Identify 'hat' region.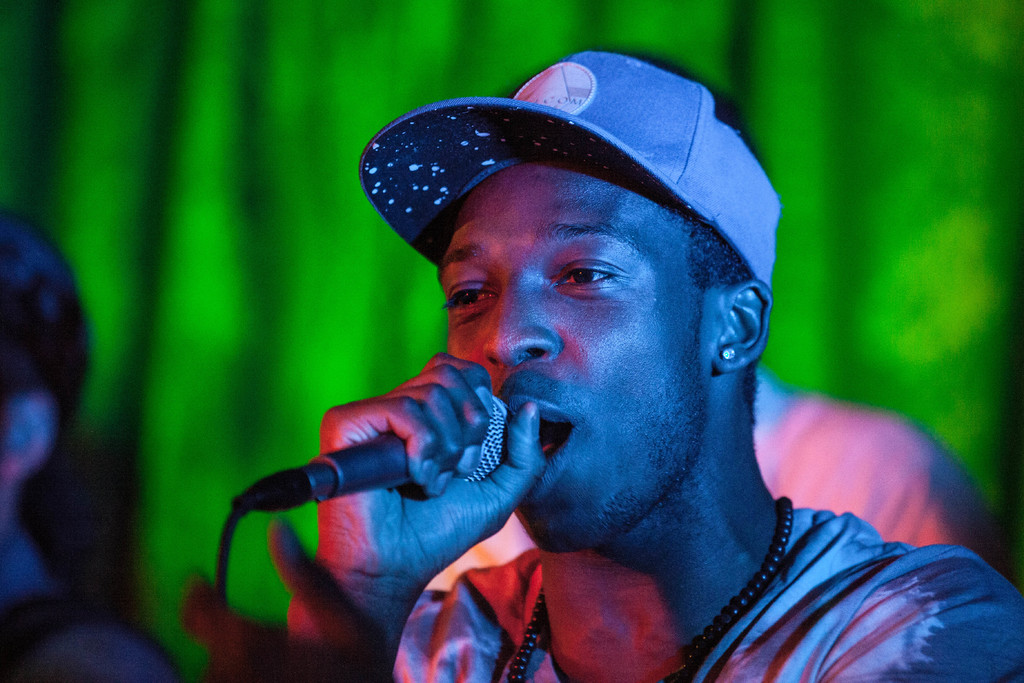
Region: bbox=[358, 50, 783, 284].
